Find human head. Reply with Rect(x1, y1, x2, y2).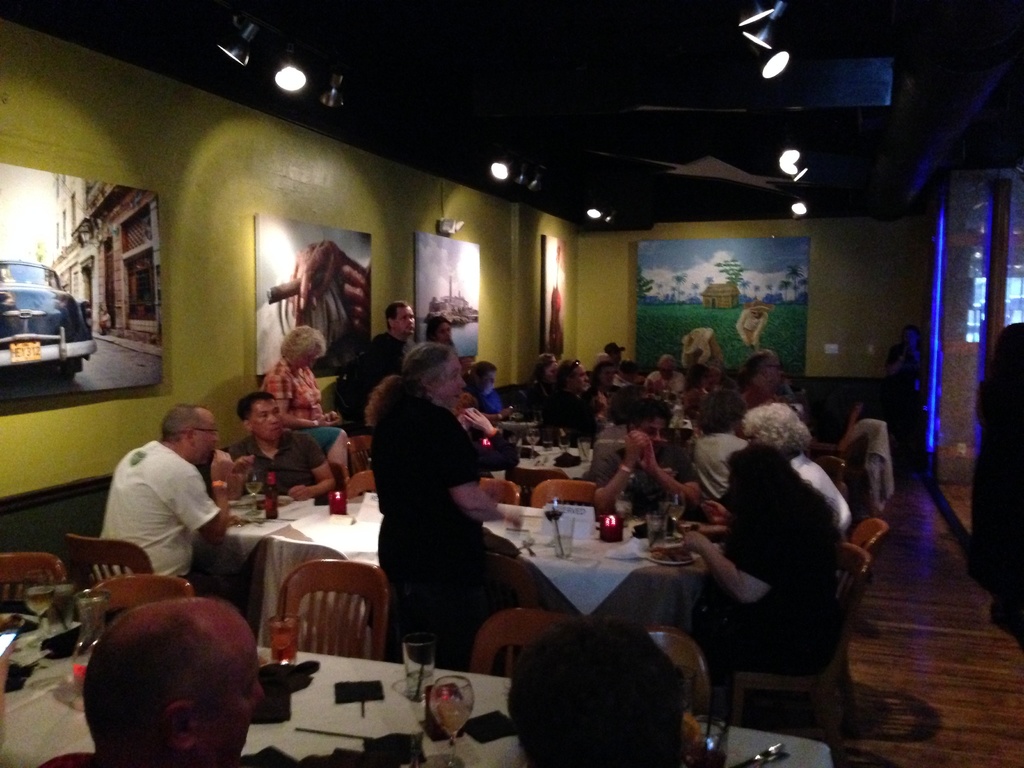
Rect(562, 359, 589, 396).
